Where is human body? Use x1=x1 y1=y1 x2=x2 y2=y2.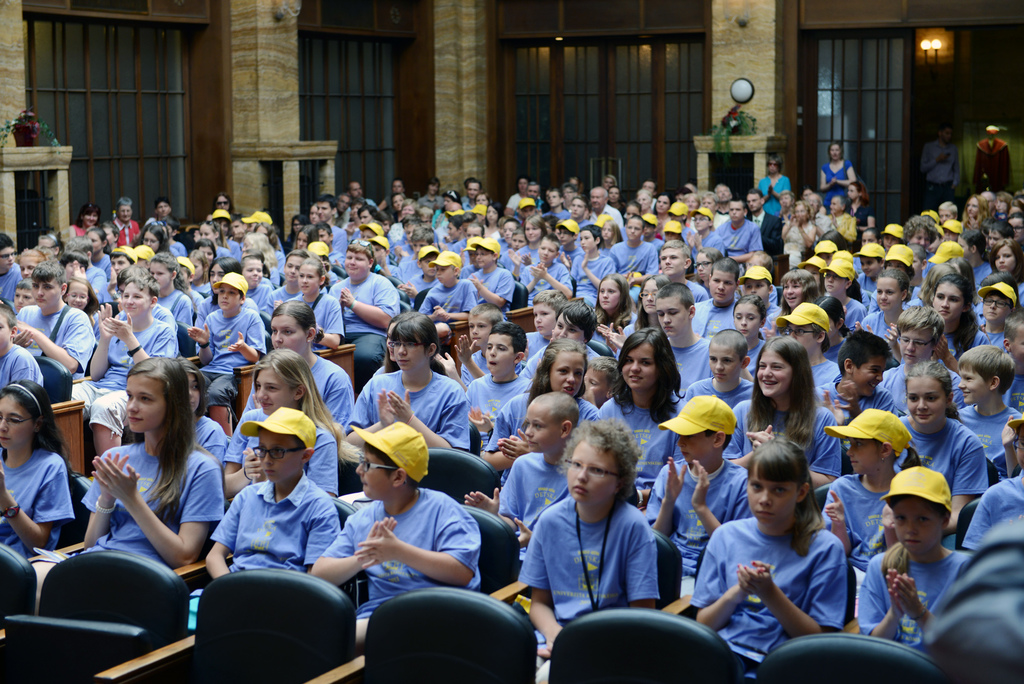
x1=963 y1=473 x2=1023 y2=545.
